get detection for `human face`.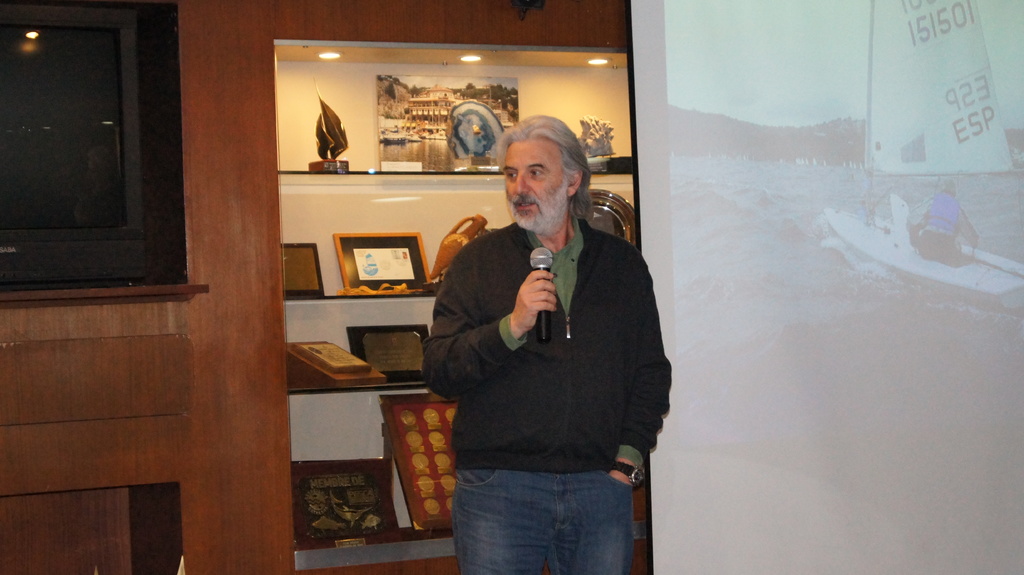
Detection: select_region(507, 138, 566, 228).
